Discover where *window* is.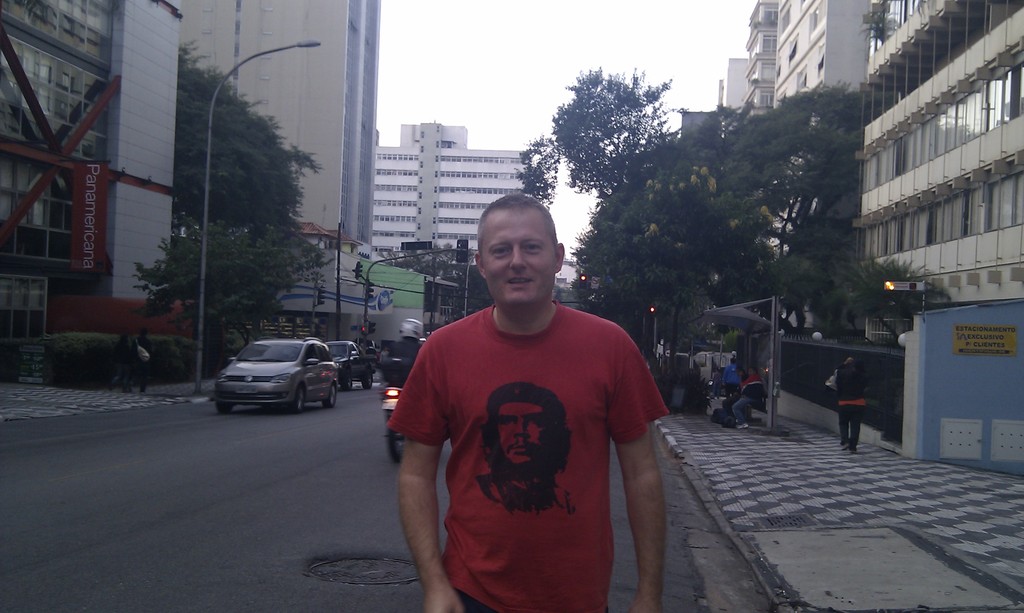
Discovered at left=0, top=0, right=104, bottom=297.
